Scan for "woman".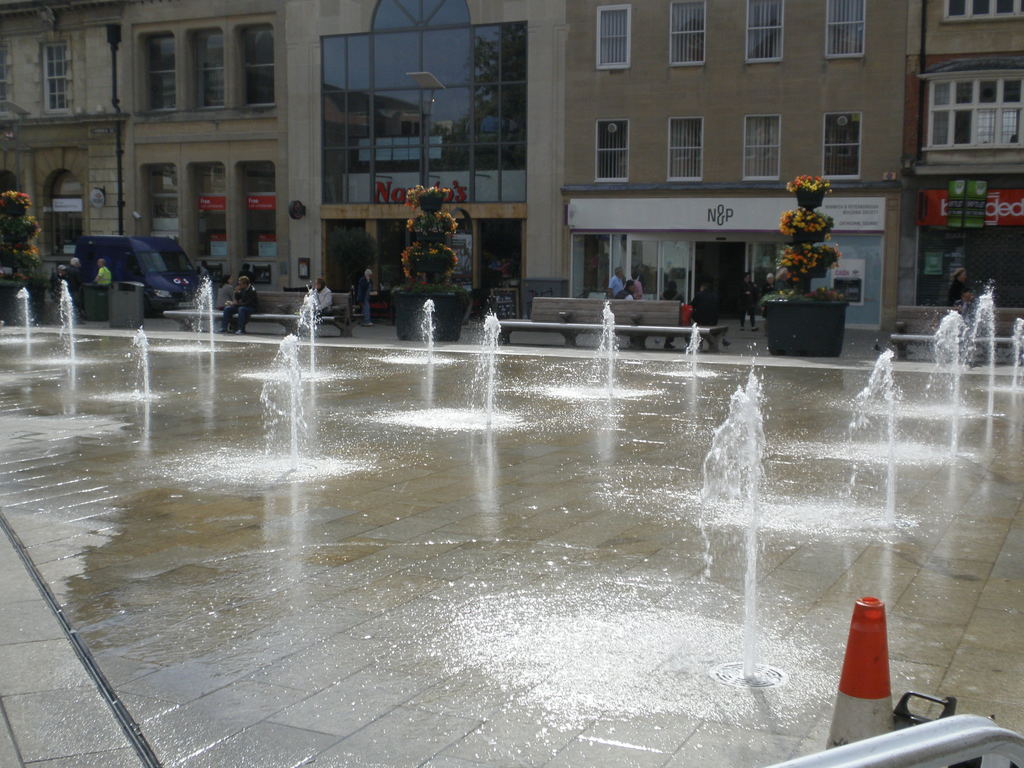
Scan result: Rect(215, 273, 235, 310).
